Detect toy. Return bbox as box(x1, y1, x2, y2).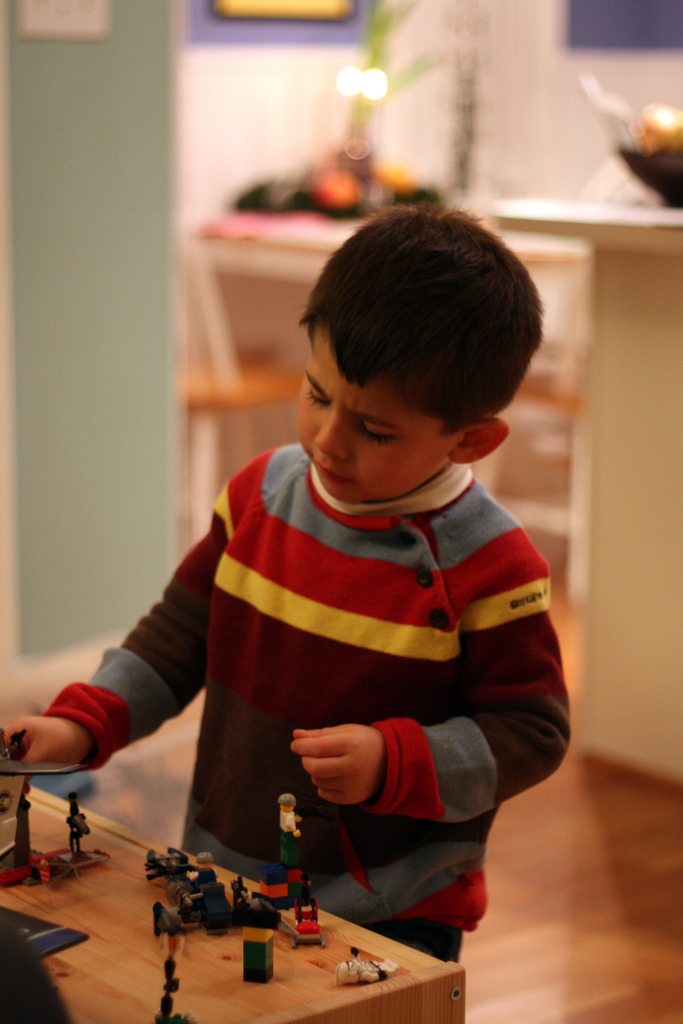
box(145, 848, 280, 937).
